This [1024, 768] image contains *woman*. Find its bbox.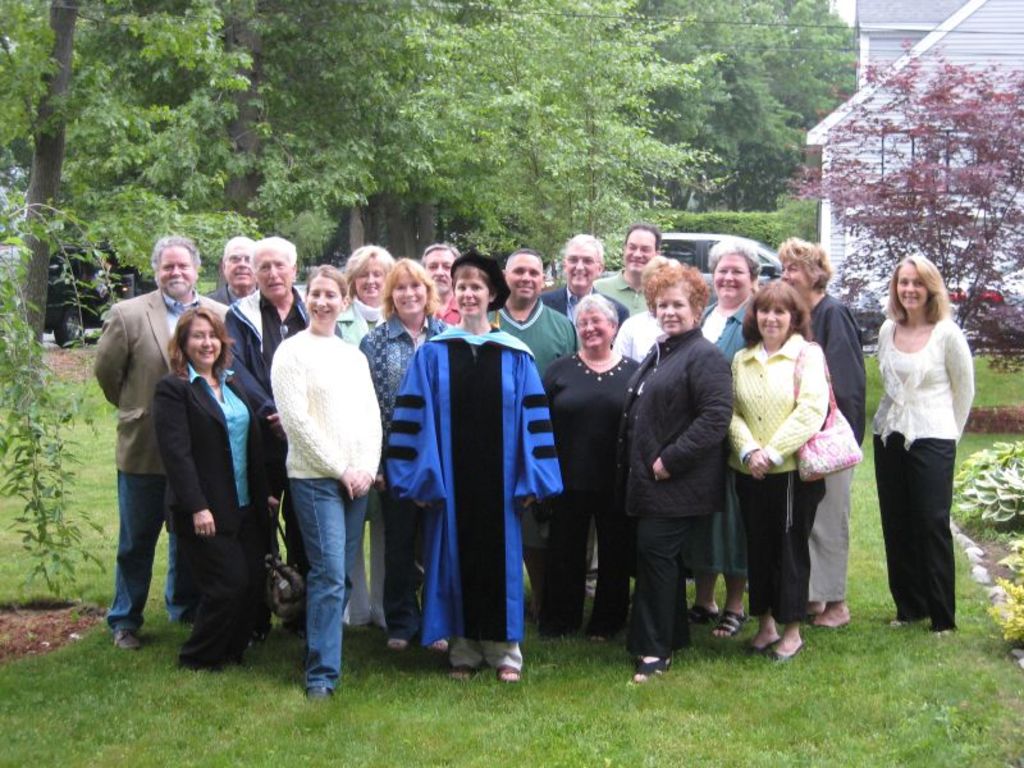
left=329, top=246, right=398, bottom=637.
